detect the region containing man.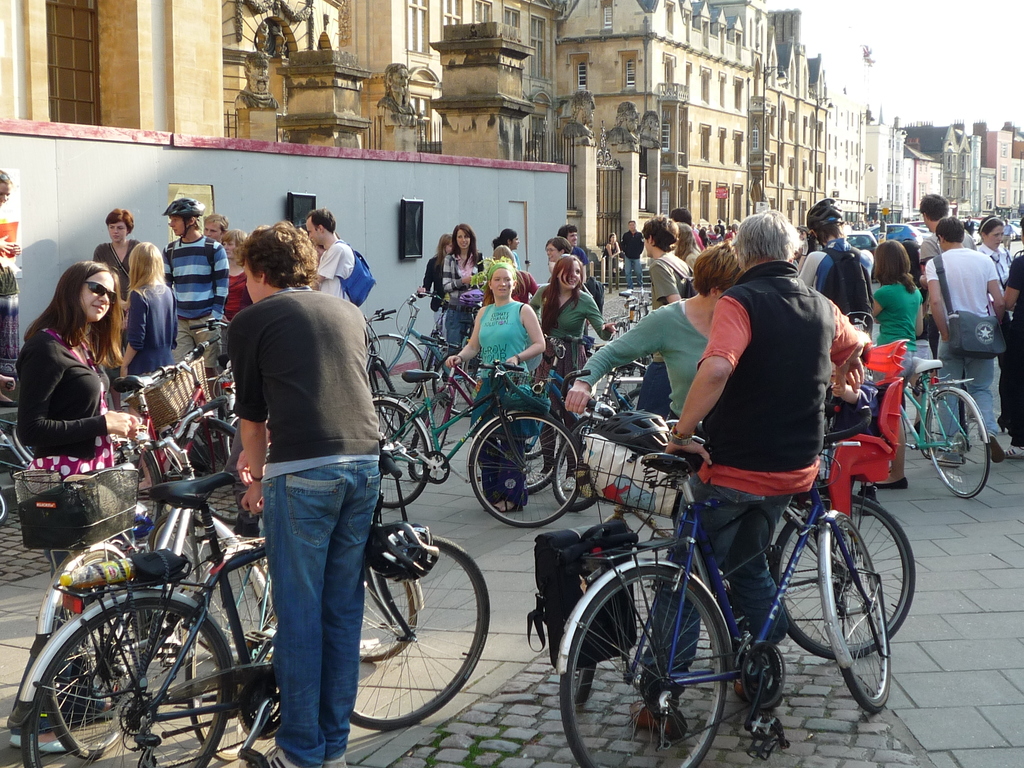
box=[300, 202, 354, 303].
